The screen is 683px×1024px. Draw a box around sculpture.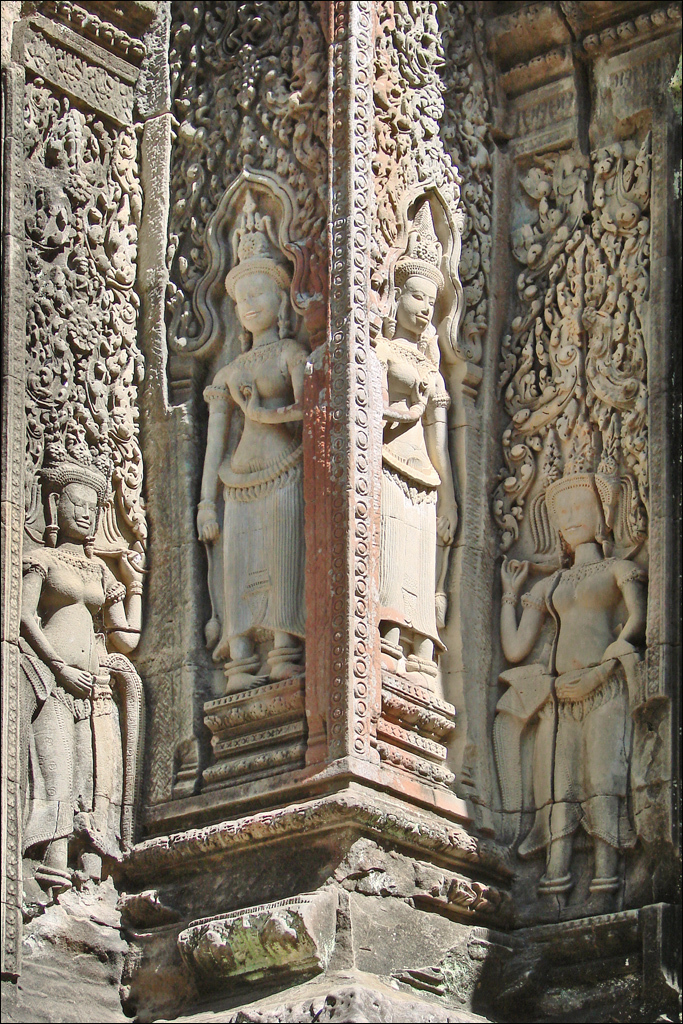
region(17, 454, 146, 892).
